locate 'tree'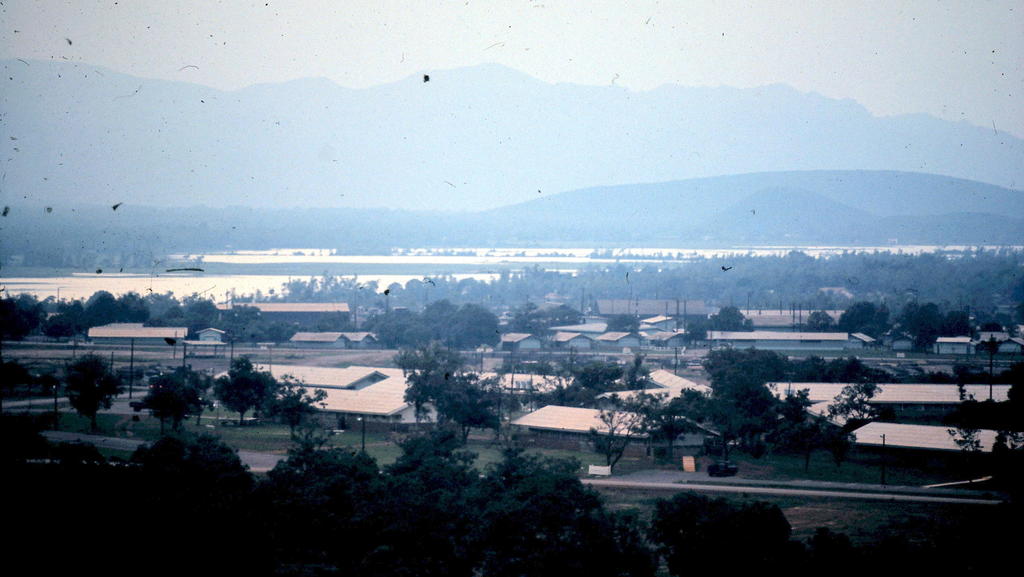
(x1=212, y1=351, x2=283, y2=426)
